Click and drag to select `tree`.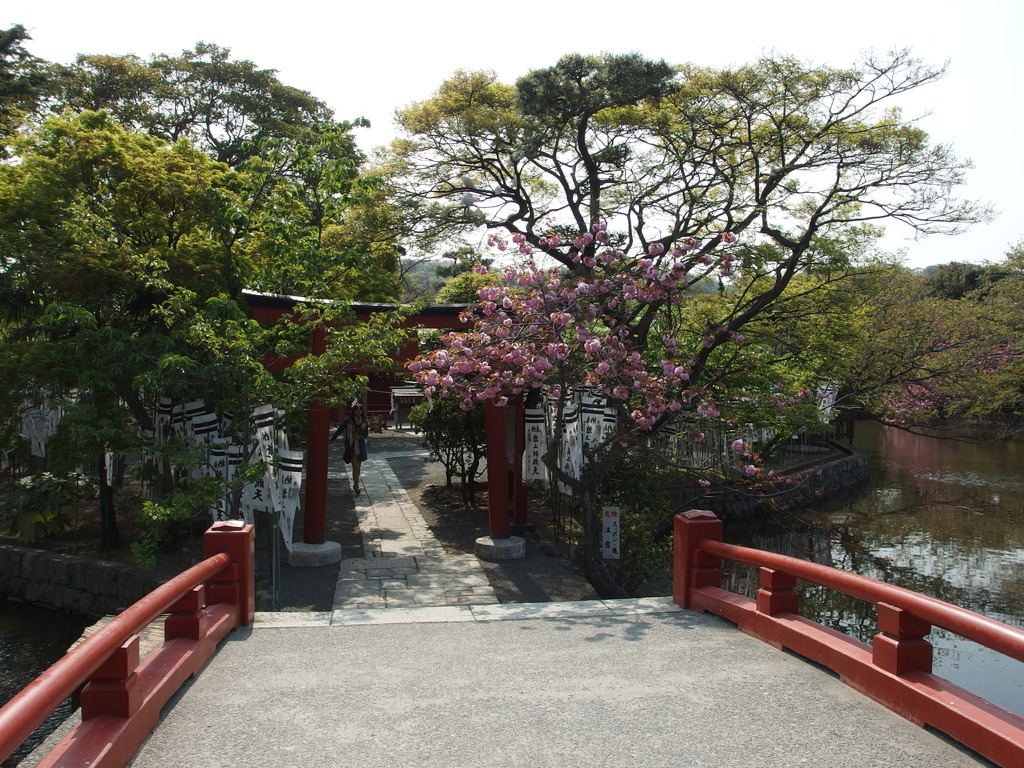
Selection: 881,238,1023,431.
